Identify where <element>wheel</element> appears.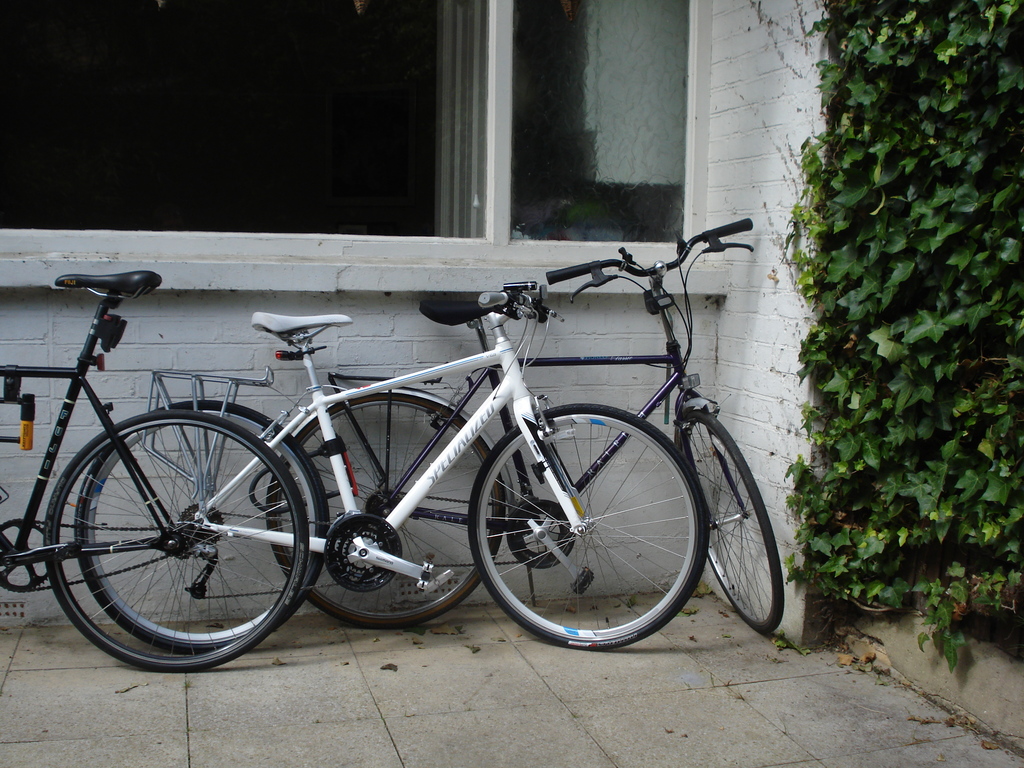
Appears at x1=677 y1=412 x2=784 y2=632.
